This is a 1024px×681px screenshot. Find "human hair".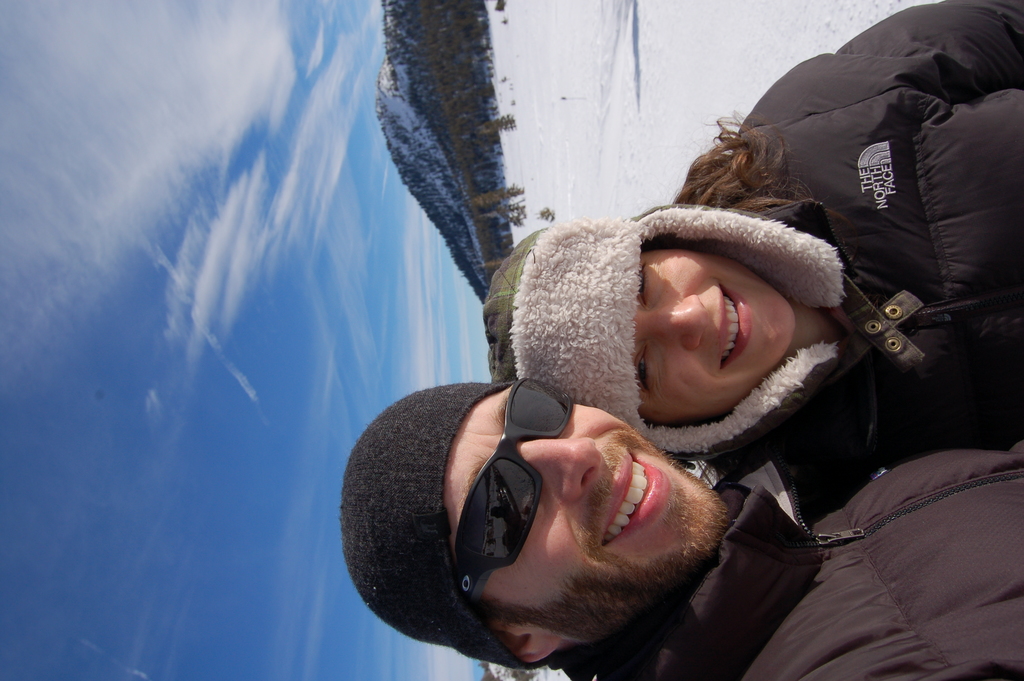
Bounding box: detection(456, 579, 541, 630).
